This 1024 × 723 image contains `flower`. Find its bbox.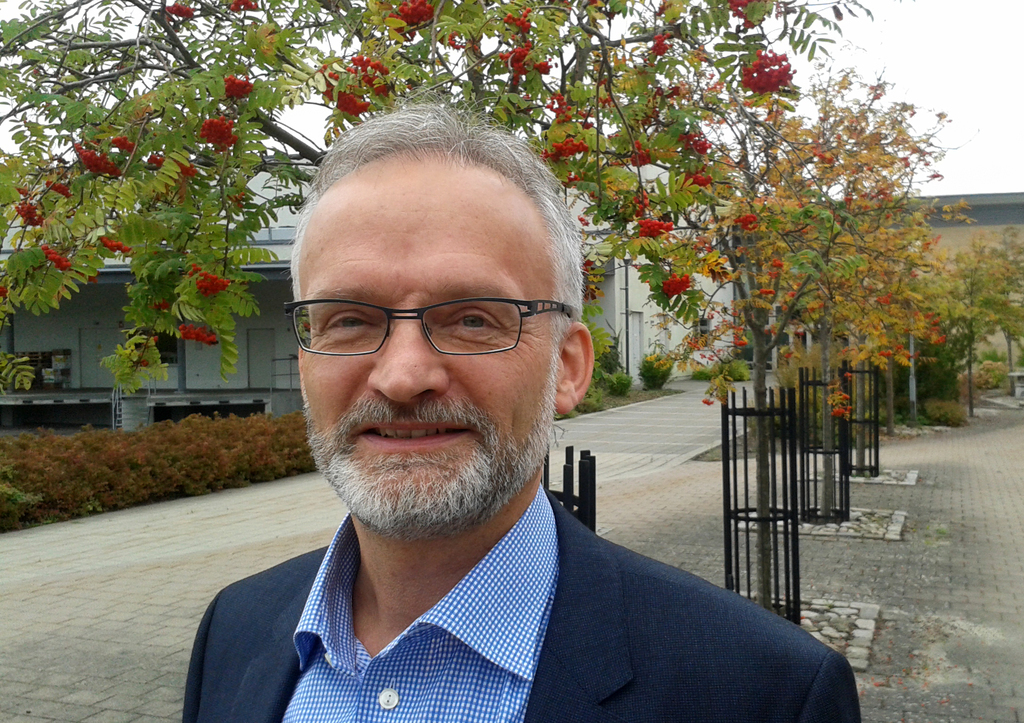
left=737, top=39, right=795, bottom=93.
